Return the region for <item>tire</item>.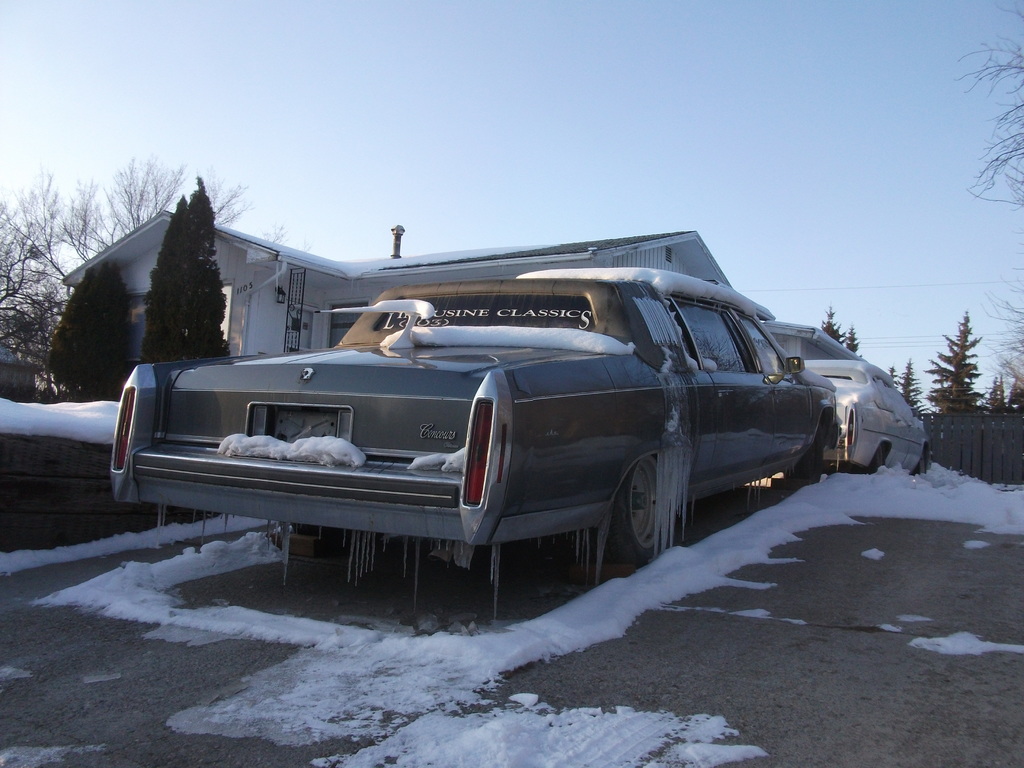
box=[295, 525, 353, 561].
